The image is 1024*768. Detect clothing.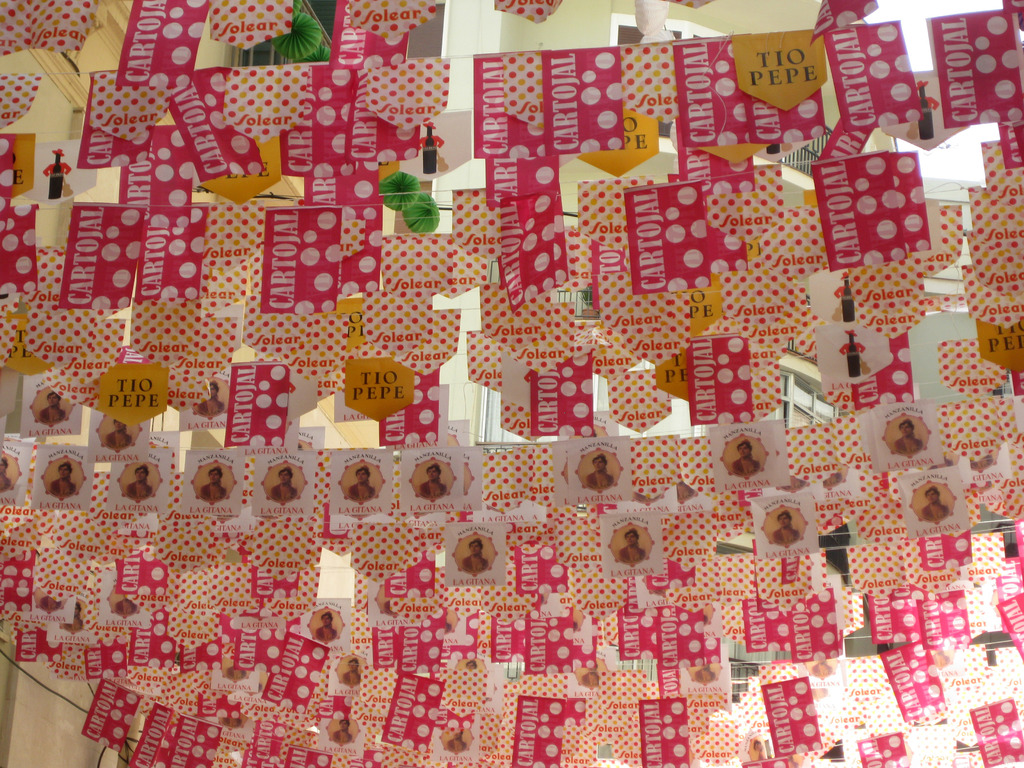
Detection: (202,465,234,499).
